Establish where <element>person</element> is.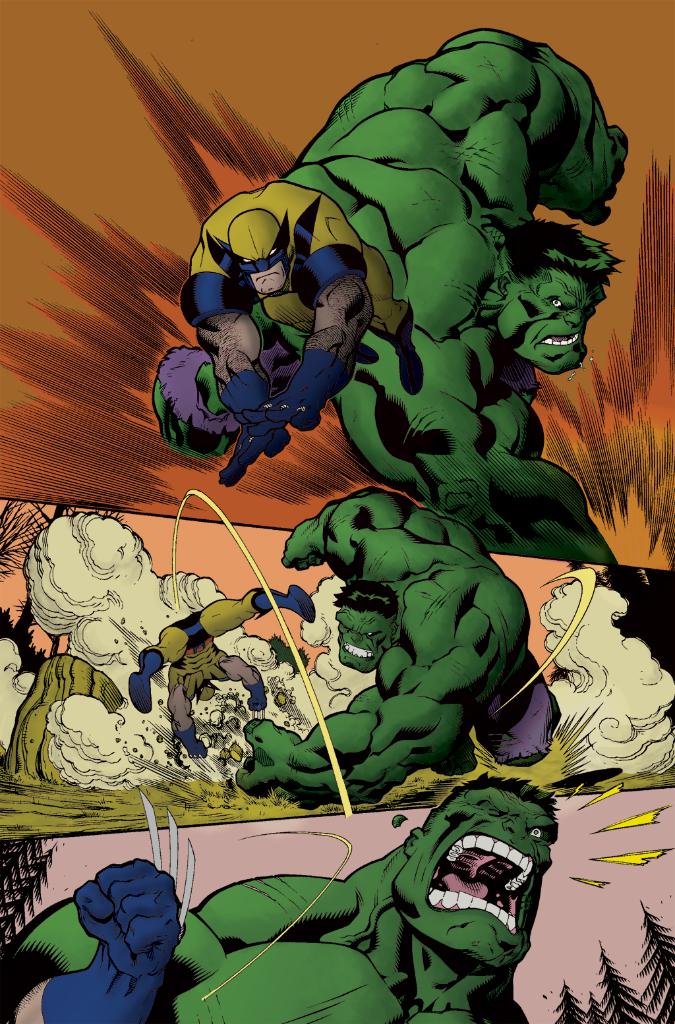
Established at rect(280, 24, 627, 562).
